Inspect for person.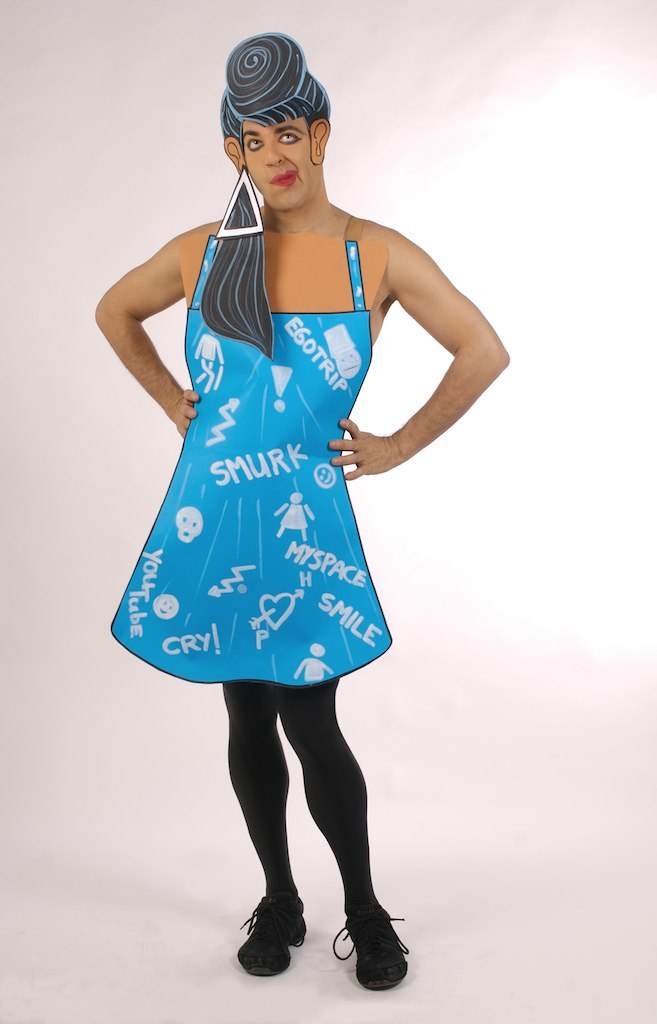
Inspection: BBox(105, 56, 469, 1017).
